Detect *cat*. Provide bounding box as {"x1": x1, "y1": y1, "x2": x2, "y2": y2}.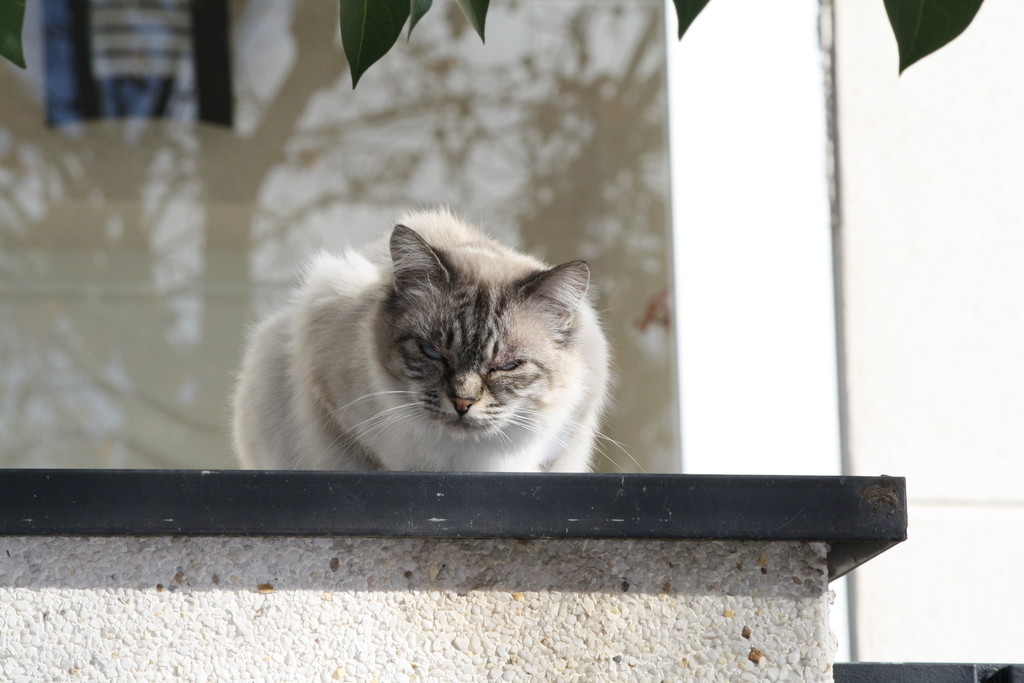
{"x1": 228, "y1": 206, "x2": 636, "y2": 470}.
